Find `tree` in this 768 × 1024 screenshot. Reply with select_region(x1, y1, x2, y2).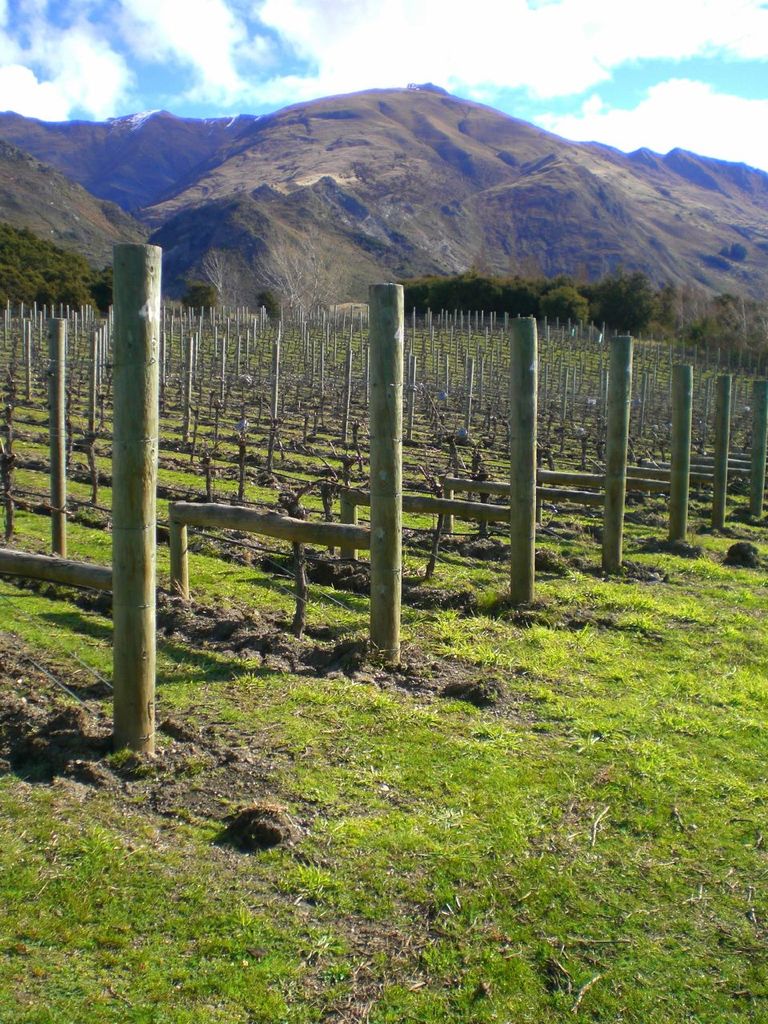
select_region(256, 294, 286, 322).
